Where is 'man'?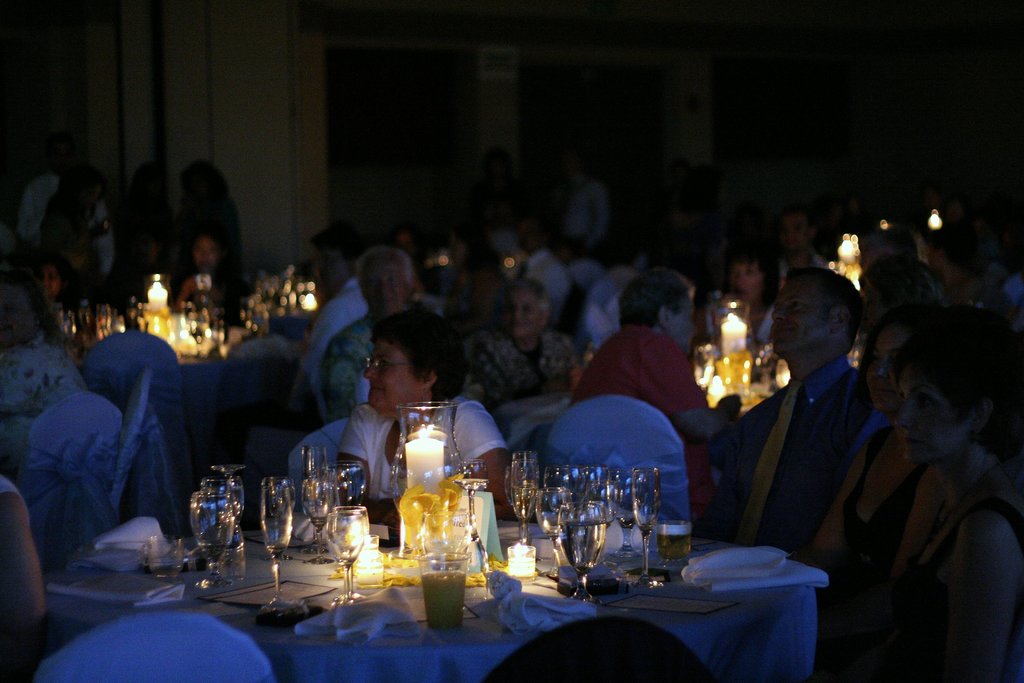
box=[318, 247, 416, 425].
